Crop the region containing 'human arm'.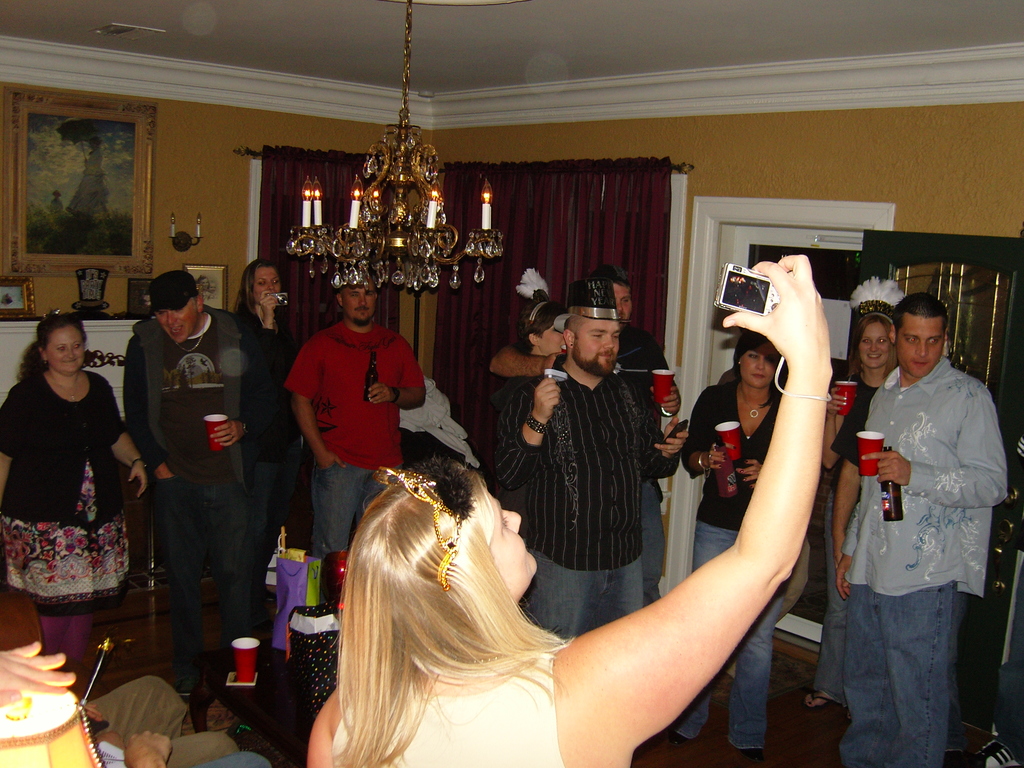
Crop region: l=500, t=367, r=550, b=512.
